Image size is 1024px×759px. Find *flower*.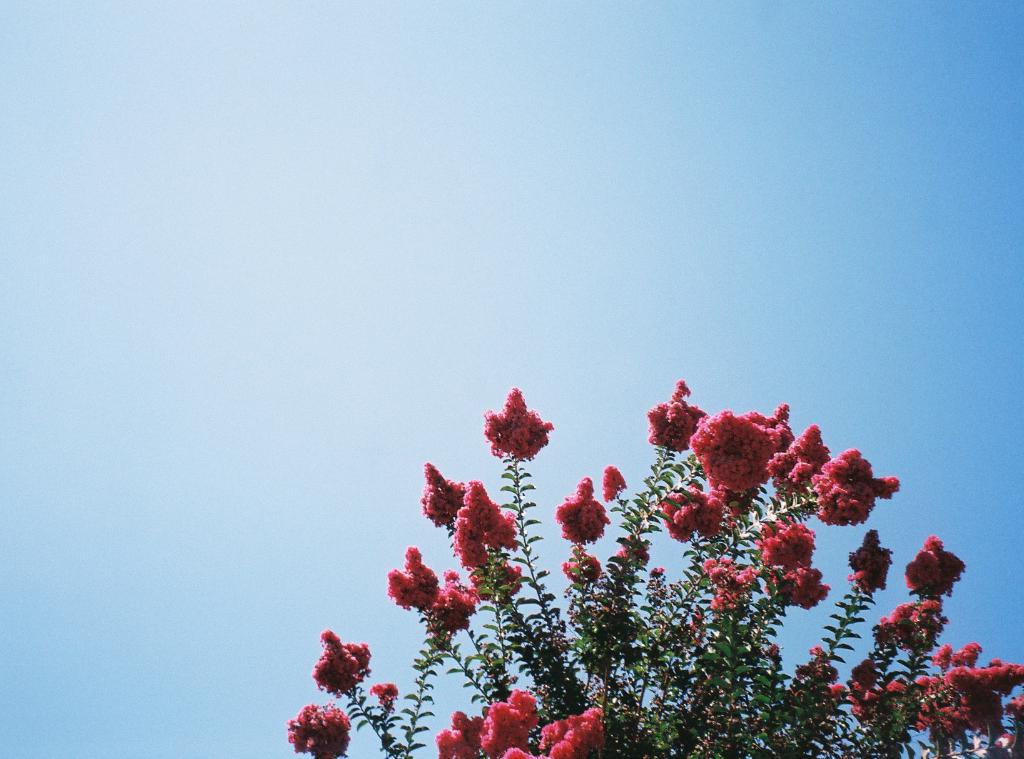
{"x1": 287, "y1": 699, "x2": 353, "y2": 758}.
